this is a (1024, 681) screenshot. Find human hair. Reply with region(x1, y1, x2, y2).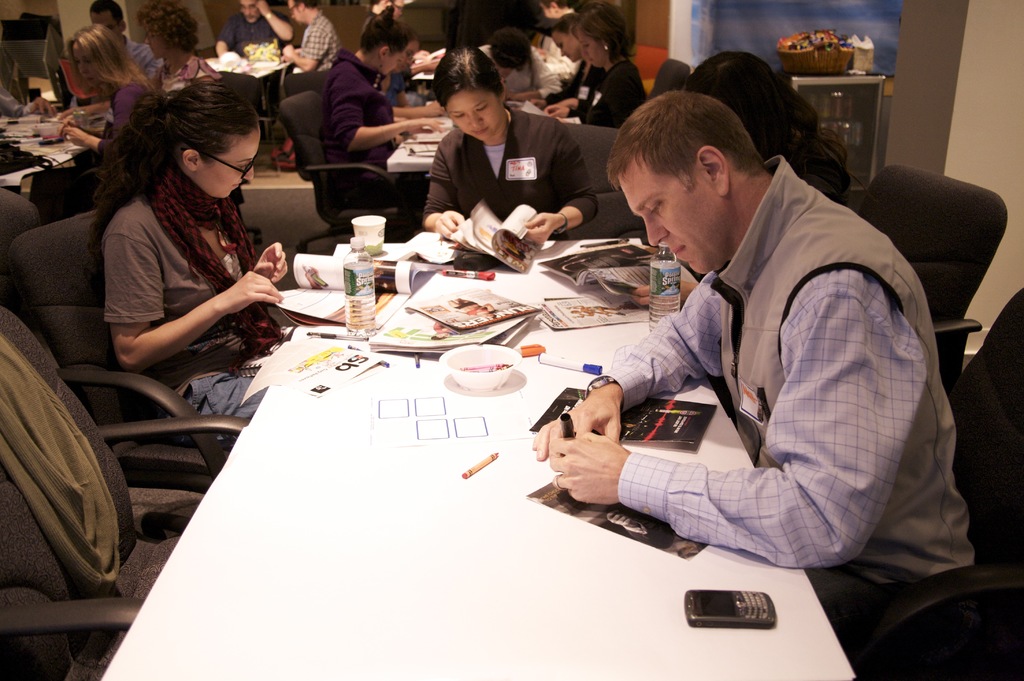
region(130, 0, 200, 54).
